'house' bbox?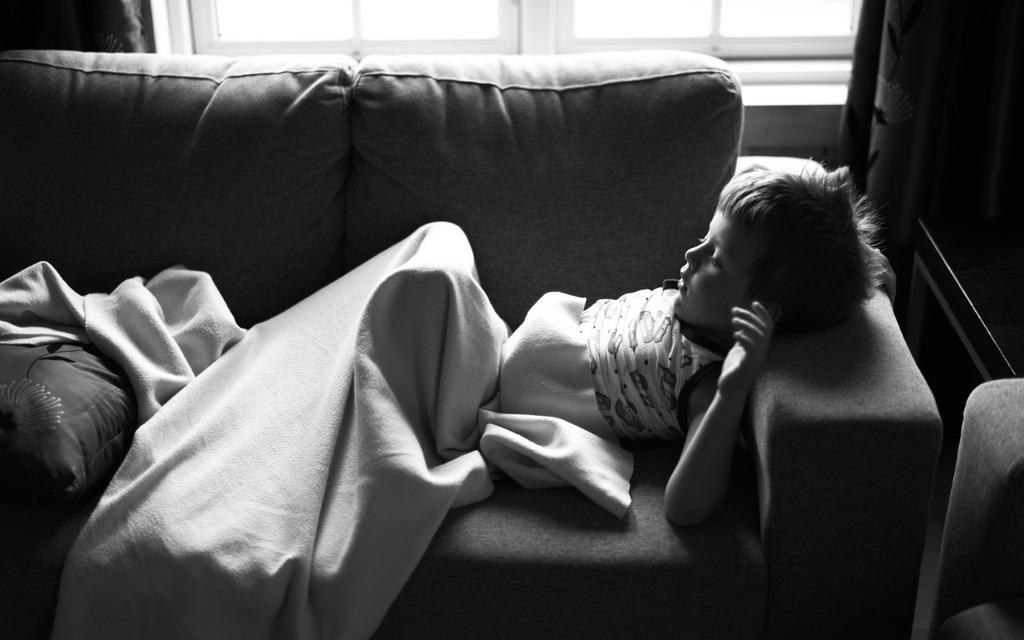
(x1=0, y1=0, x2=982, y2=589)
